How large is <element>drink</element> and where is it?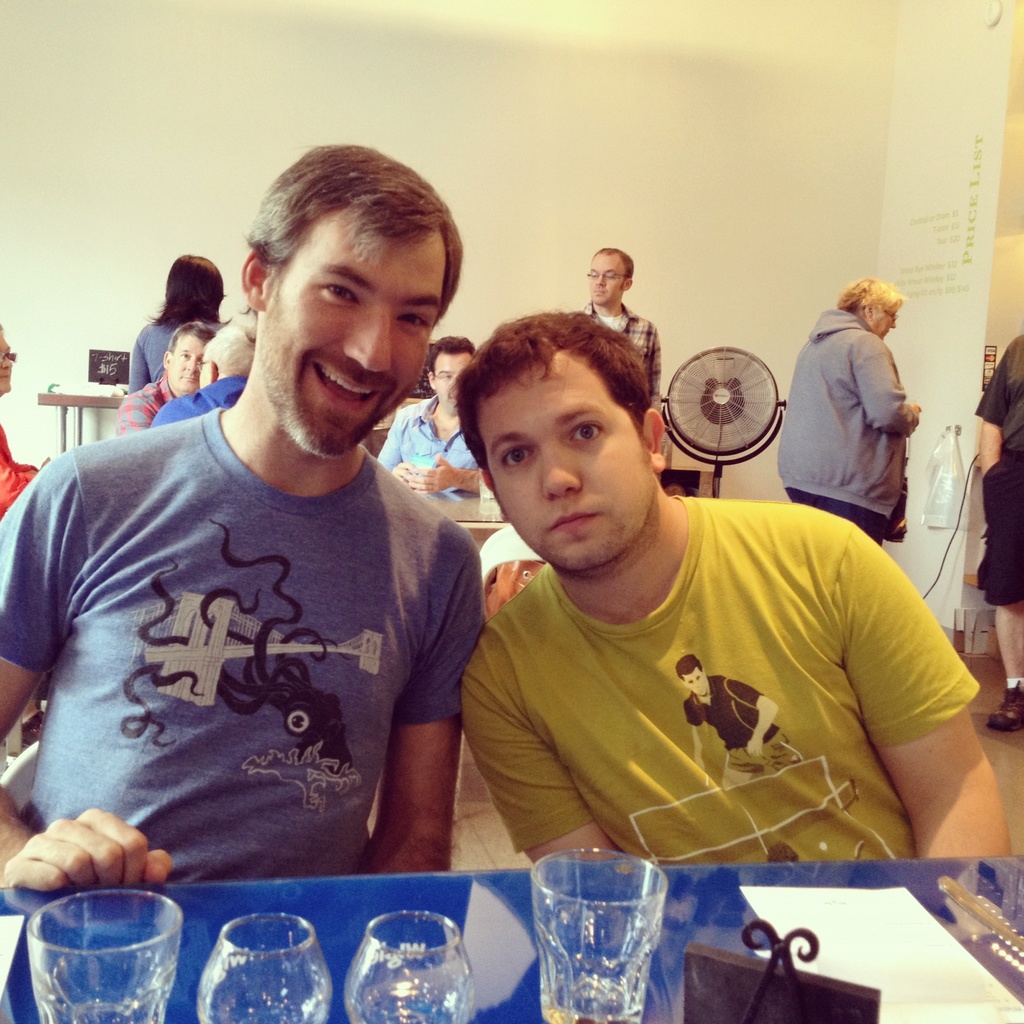
Bounding box: {"left": 525, "top": 865, "right": 699, "bottom": 993}.
